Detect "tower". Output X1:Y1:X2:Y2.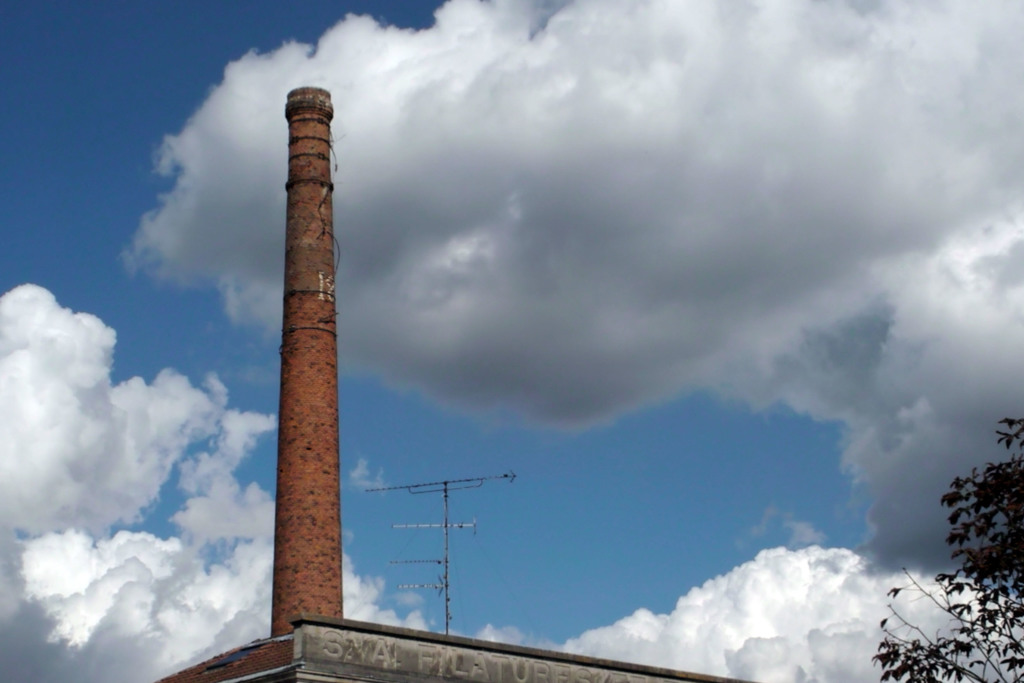
266:86:344:634.
